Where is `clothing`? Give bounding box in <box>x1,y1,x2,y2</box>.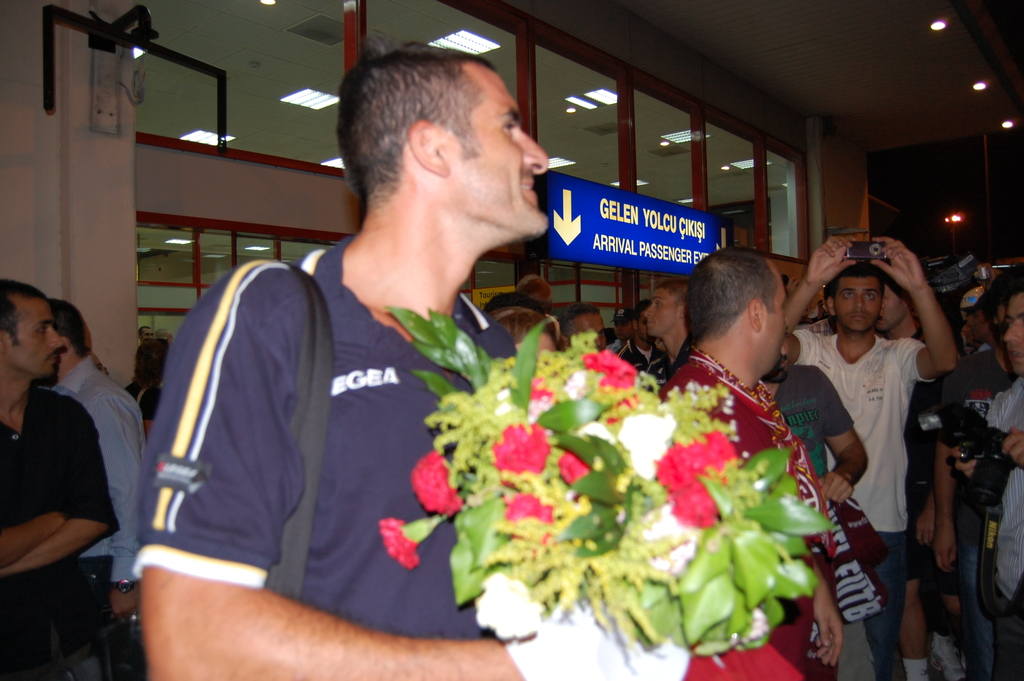
<box>56,353,155,639</box>.
